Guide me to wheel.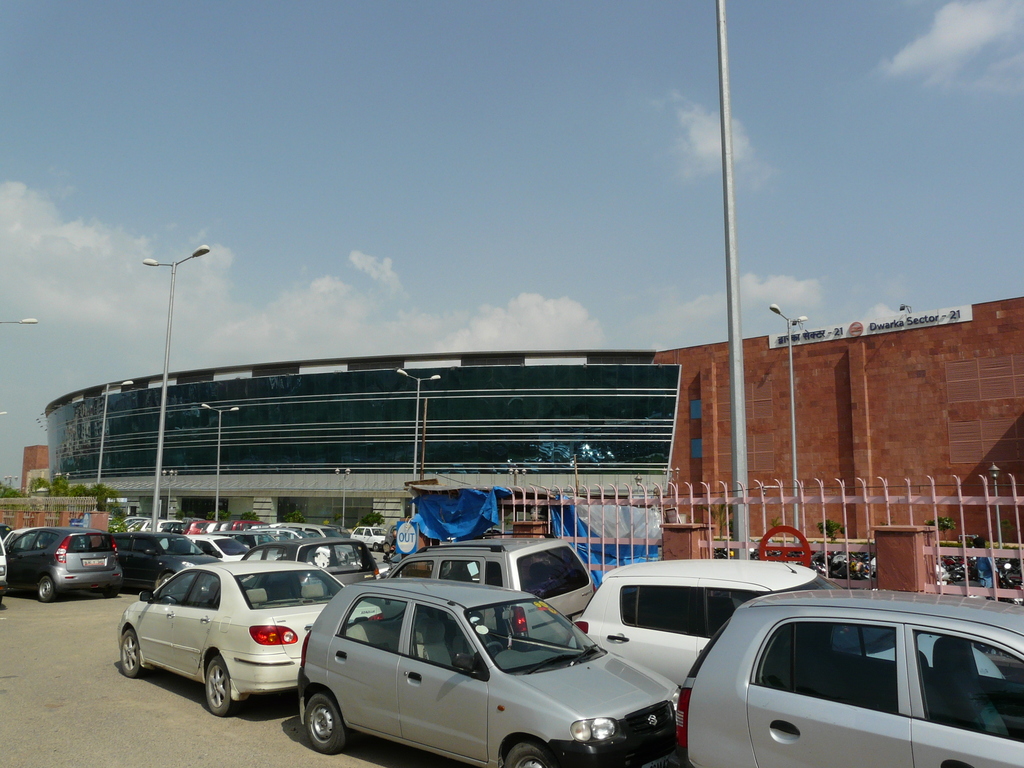
Guidance: <region>159, 573, 173, 584</region>.
